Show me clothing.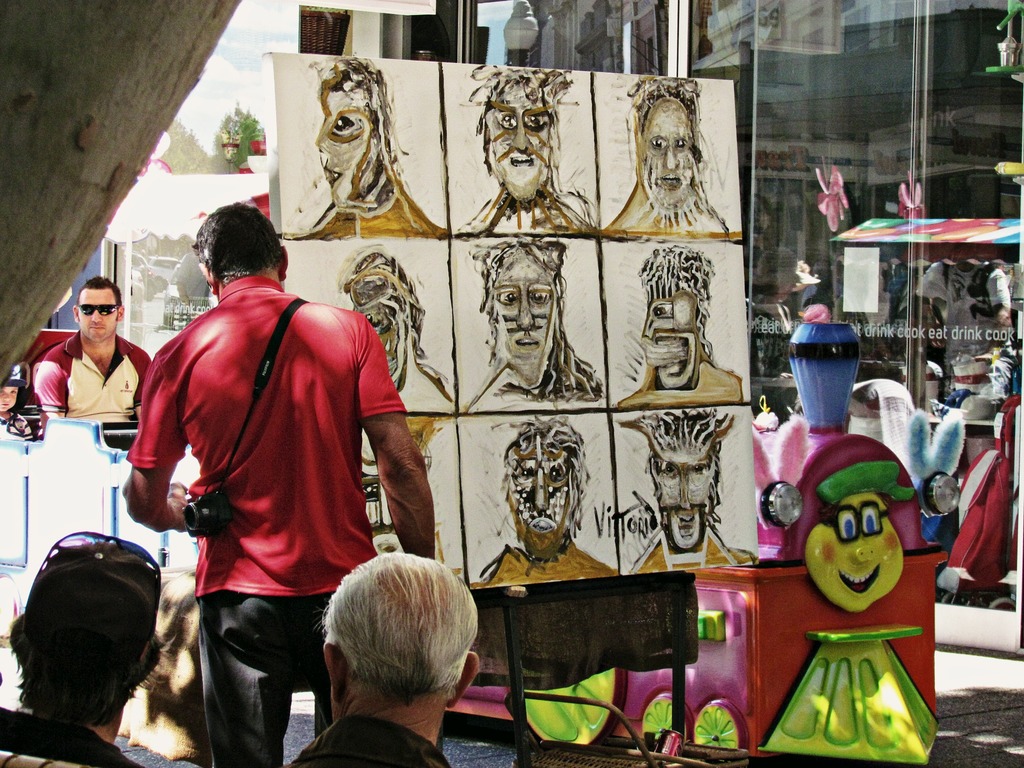
clothing is here: {"x1": 280, "y1": 712, "x2": 468, "y2": 767}.
